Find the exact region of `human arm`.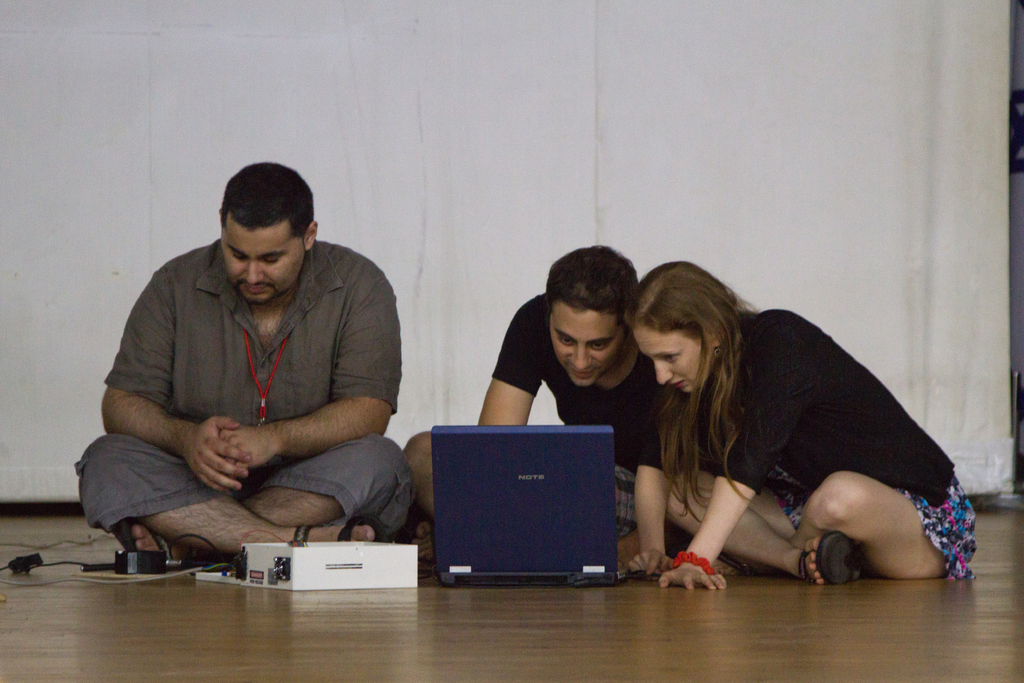
Exact region: (470,340,536,435).
